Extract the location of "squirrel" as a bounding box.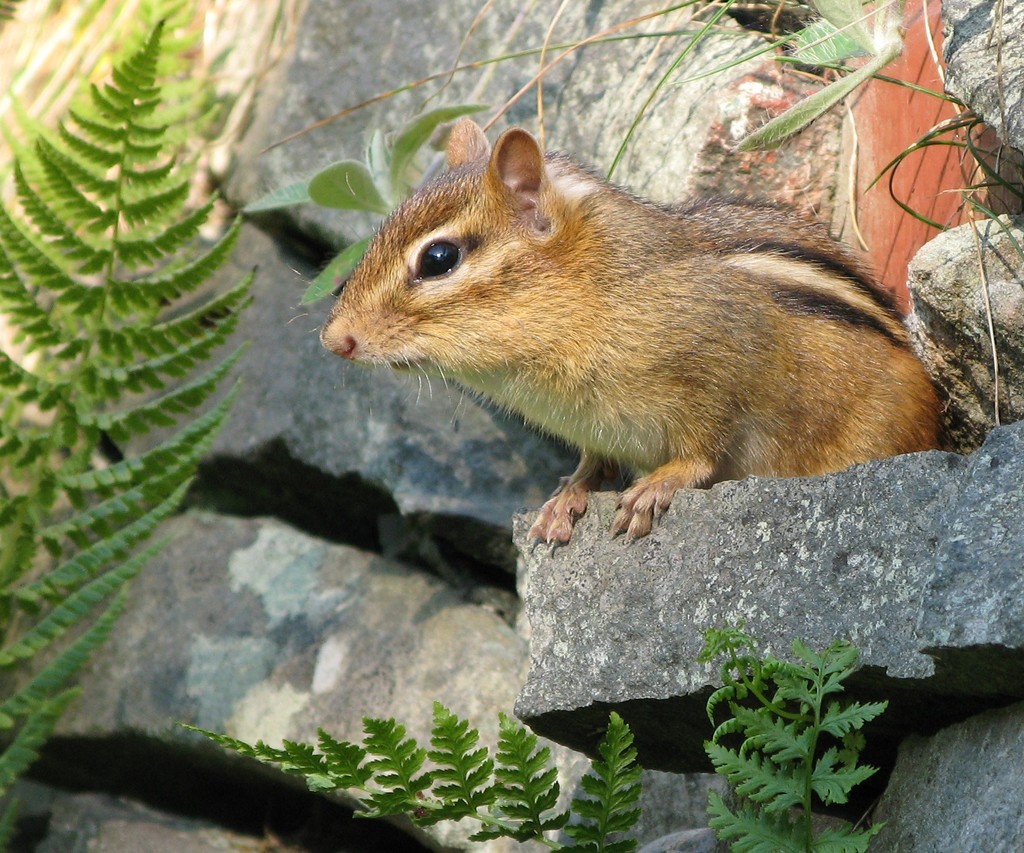
[left=276, top=116, right=950, bottom=558].
